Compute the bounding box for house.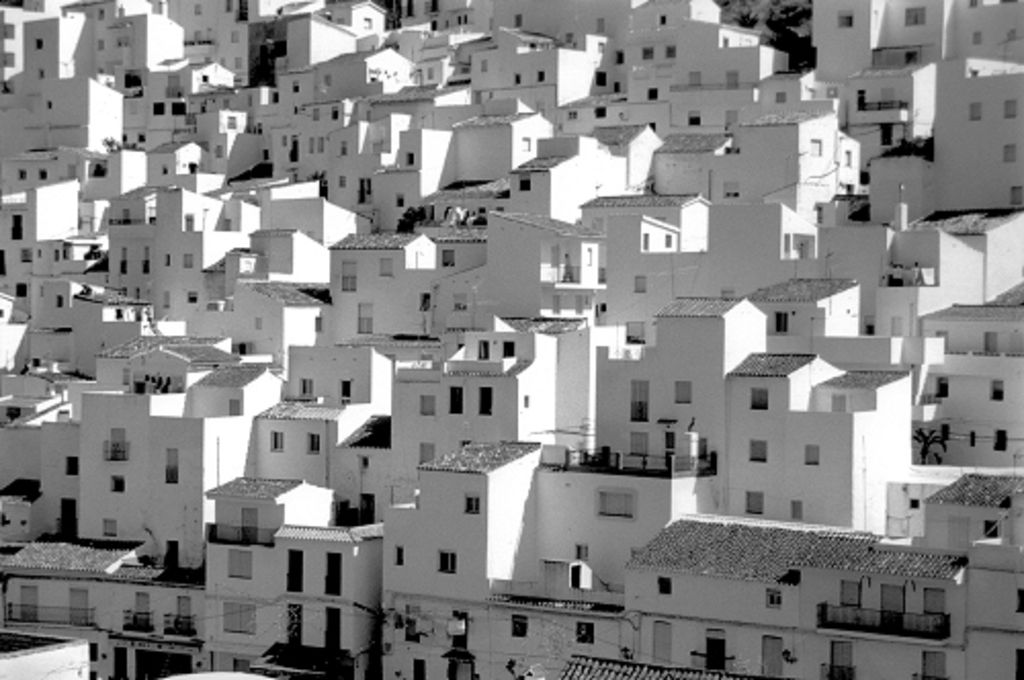
(913,303,1022,365).
